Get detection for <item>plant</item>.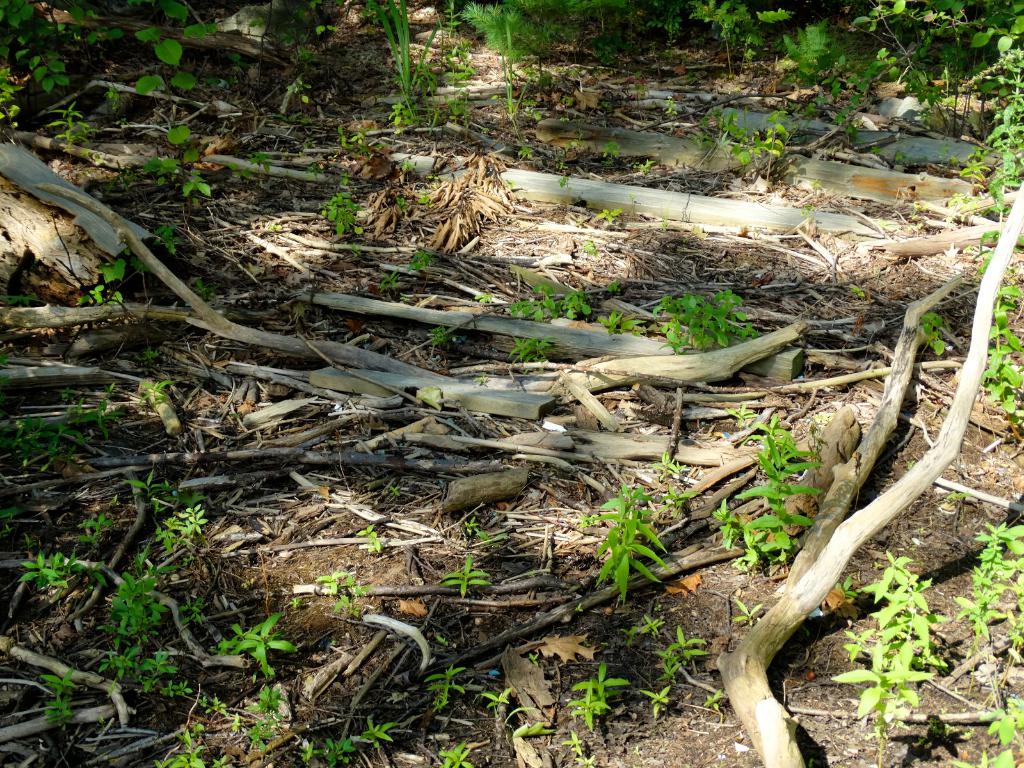
Detection: <bbox>11, 549, 99, 604</bbox>.
